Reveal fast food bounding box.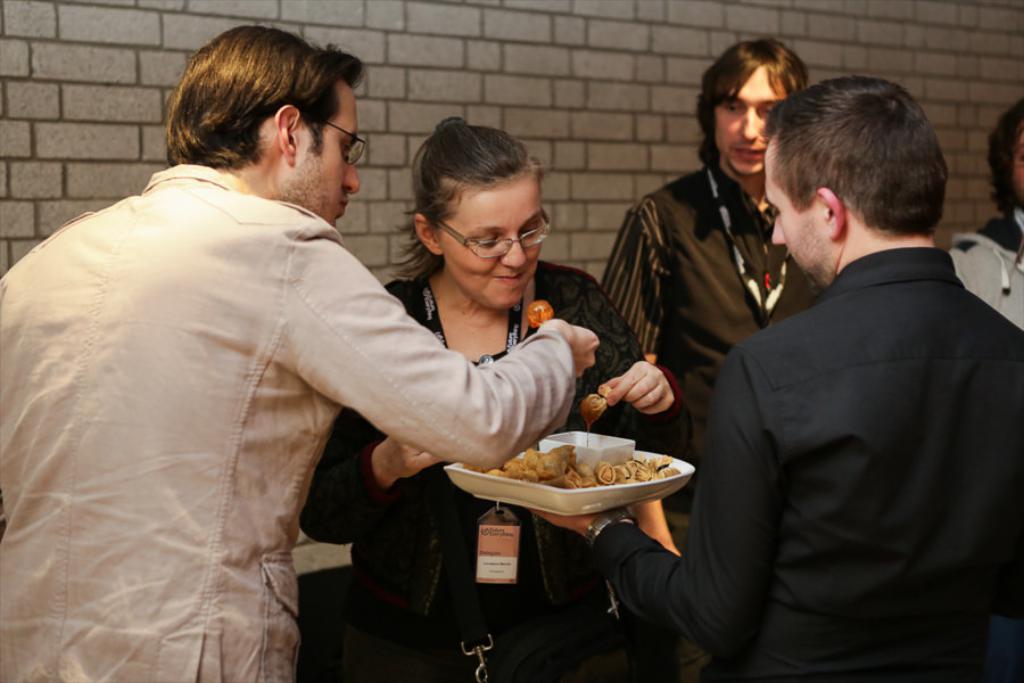
Revealed: [579,392,608,426].
